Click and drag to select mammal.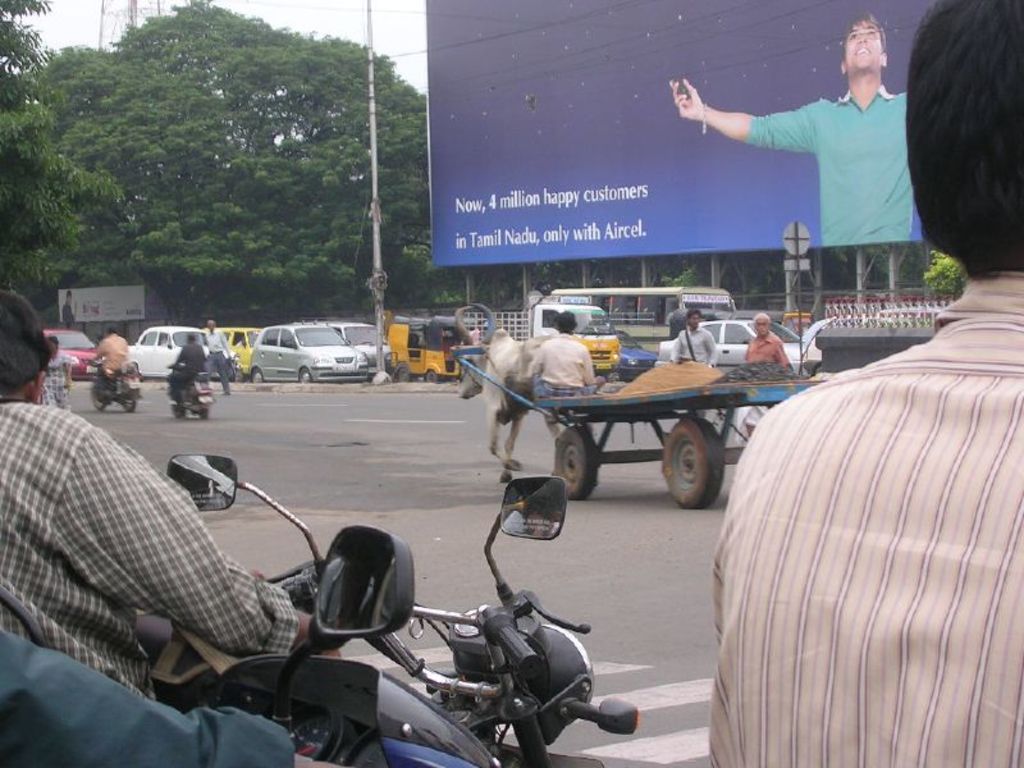
Selection: [535,310,602,401].
